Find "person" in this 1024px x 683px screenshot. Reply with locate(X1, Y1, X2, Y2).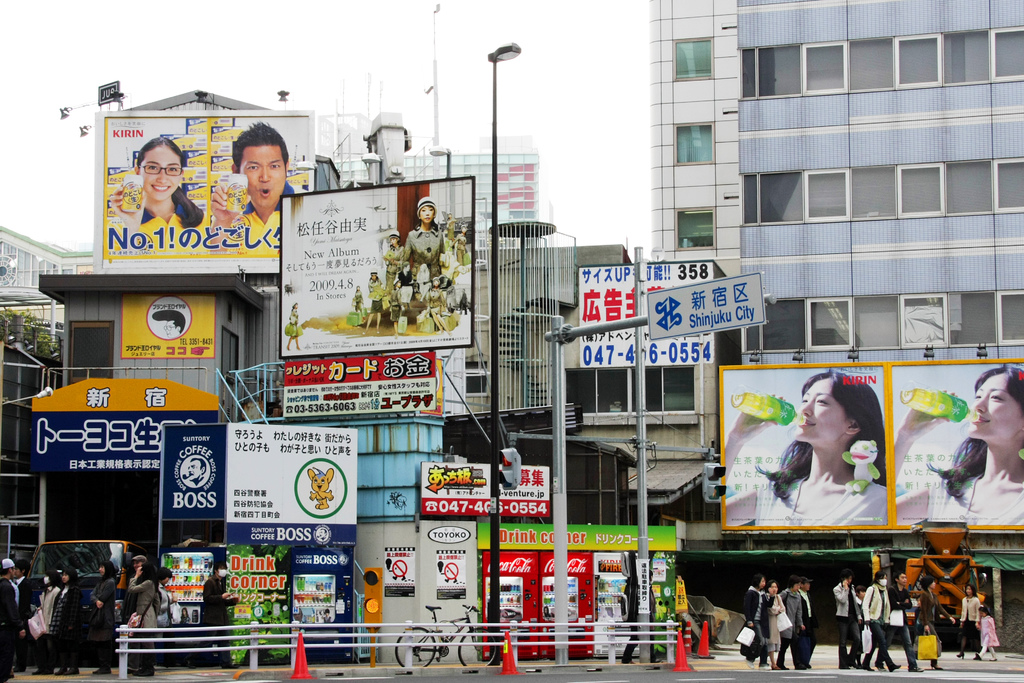
locate(888, 363, 1023, 525).
